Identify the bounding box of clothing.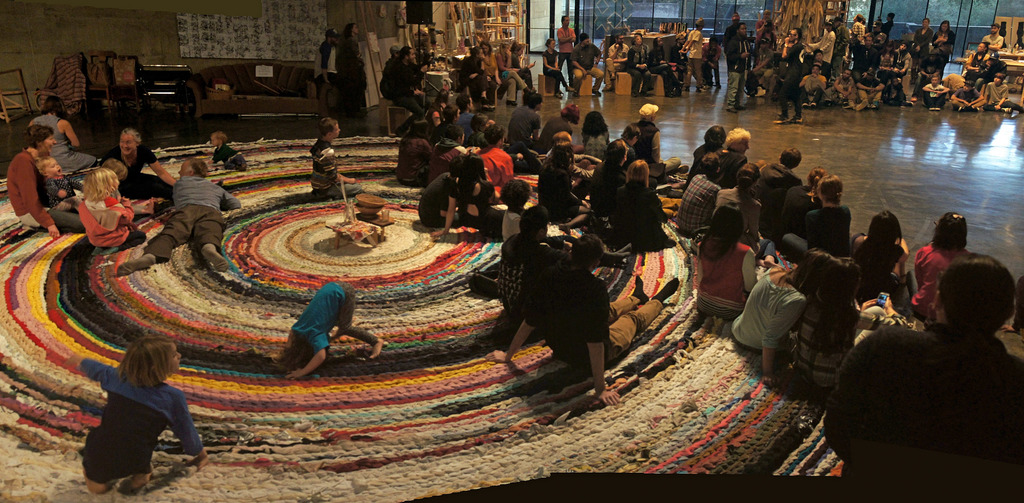
select_region(95, 140, 172, 203).
